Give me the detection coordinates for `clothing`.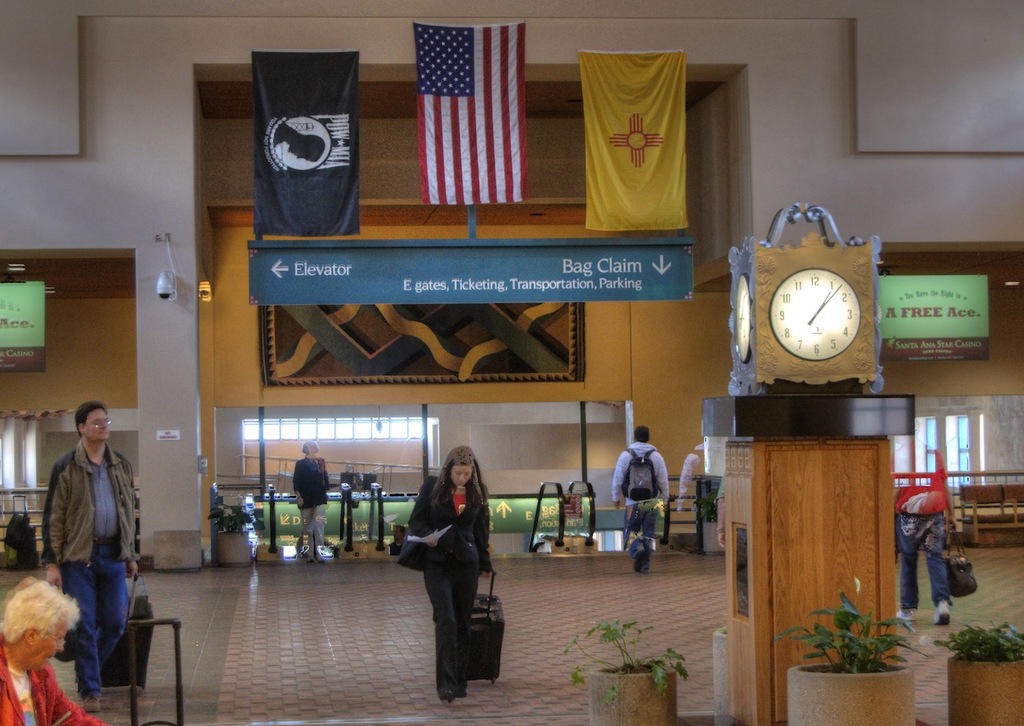
(x1=39, y1=437, x2=138, y2=699).
